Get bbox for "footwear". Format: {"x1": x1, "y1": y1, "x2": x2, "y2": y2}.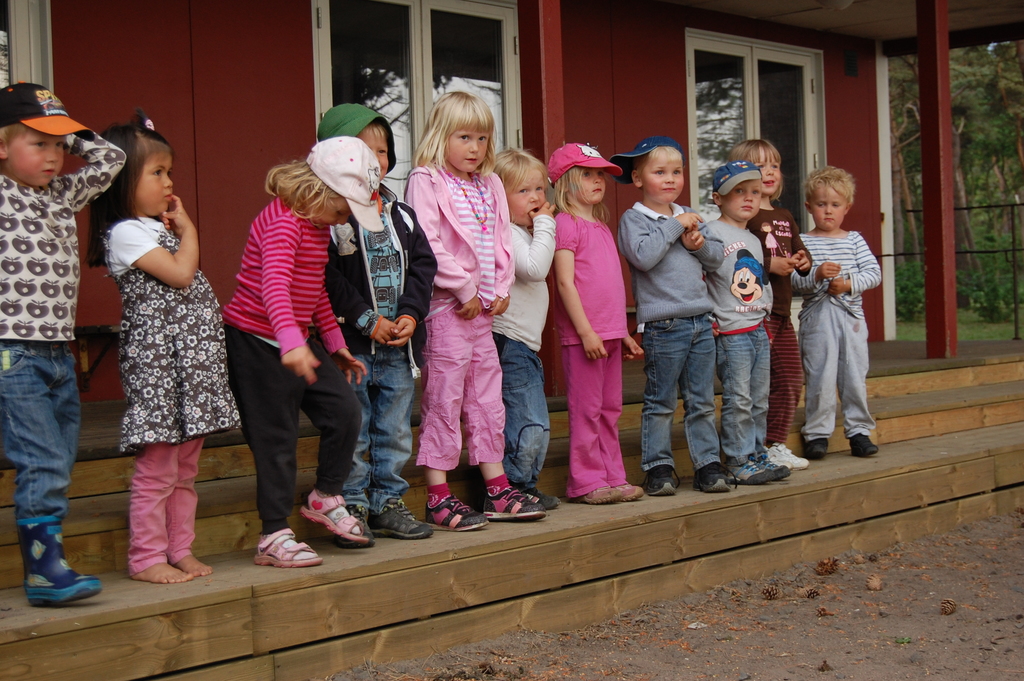
{"x1": 337, "y1": 505, "x2": 375, "y2": 545}.
